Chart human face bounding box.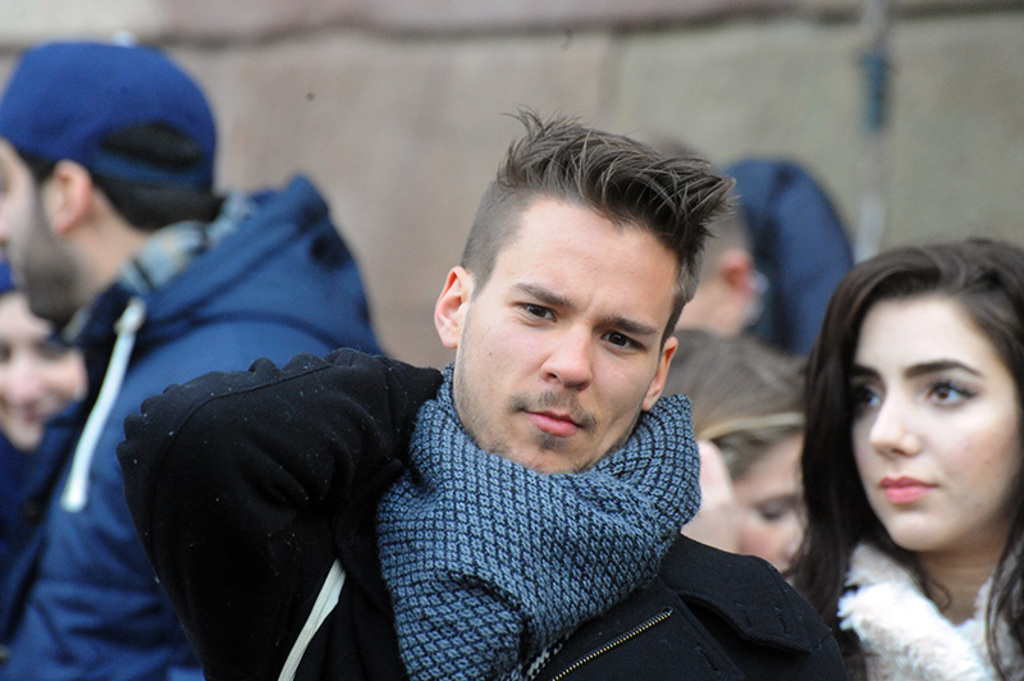
Charted: {"x1": 461, "y1": 225, "x2": 659, "y2": 481}.
